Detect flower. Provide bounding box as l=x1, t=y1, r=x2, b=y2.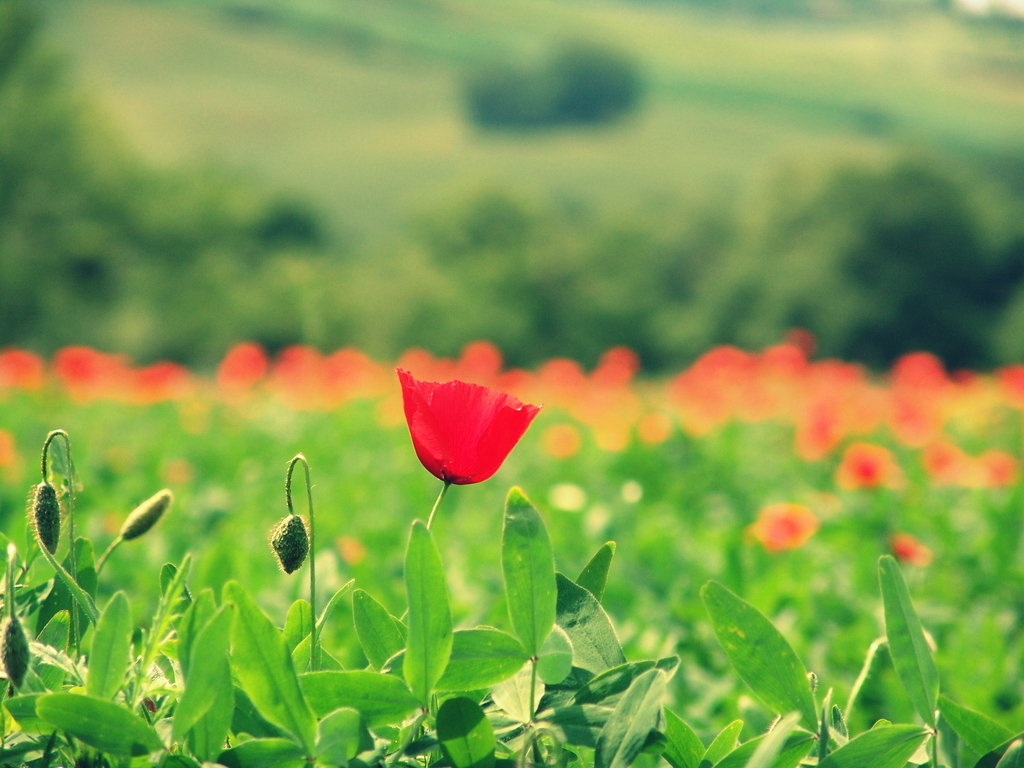
l=388, t=380, r=535, b=489.
